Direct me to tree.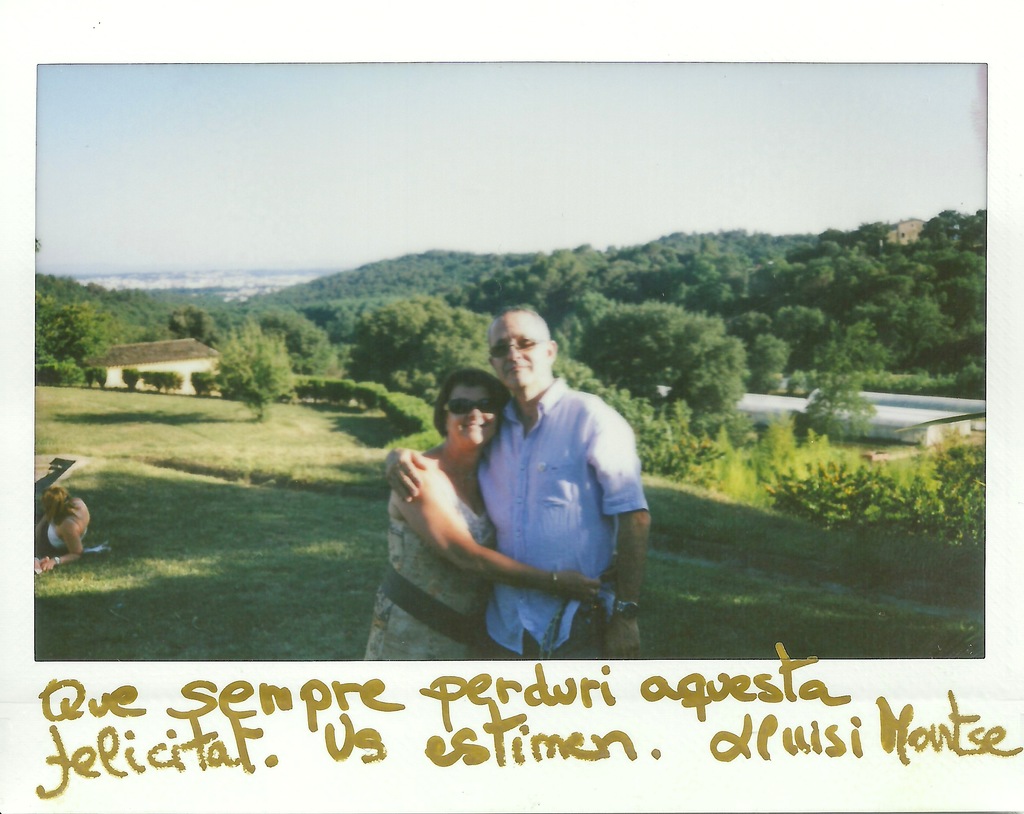
Direction: 671:328:745:418.
